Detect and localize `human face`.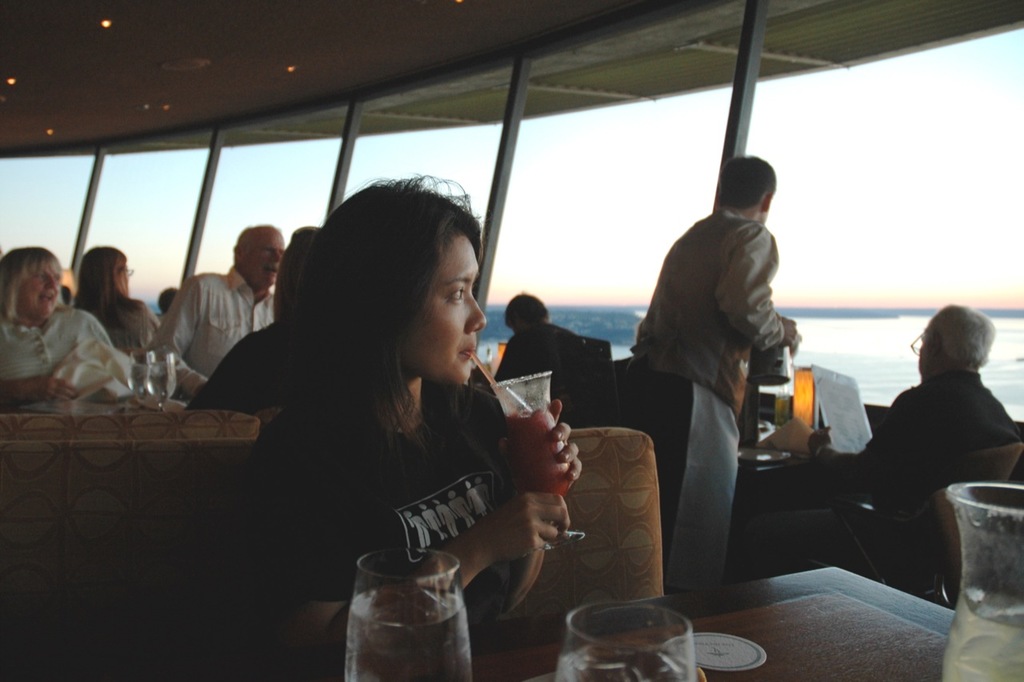
Localized at region(402, 233, 486, 388).
